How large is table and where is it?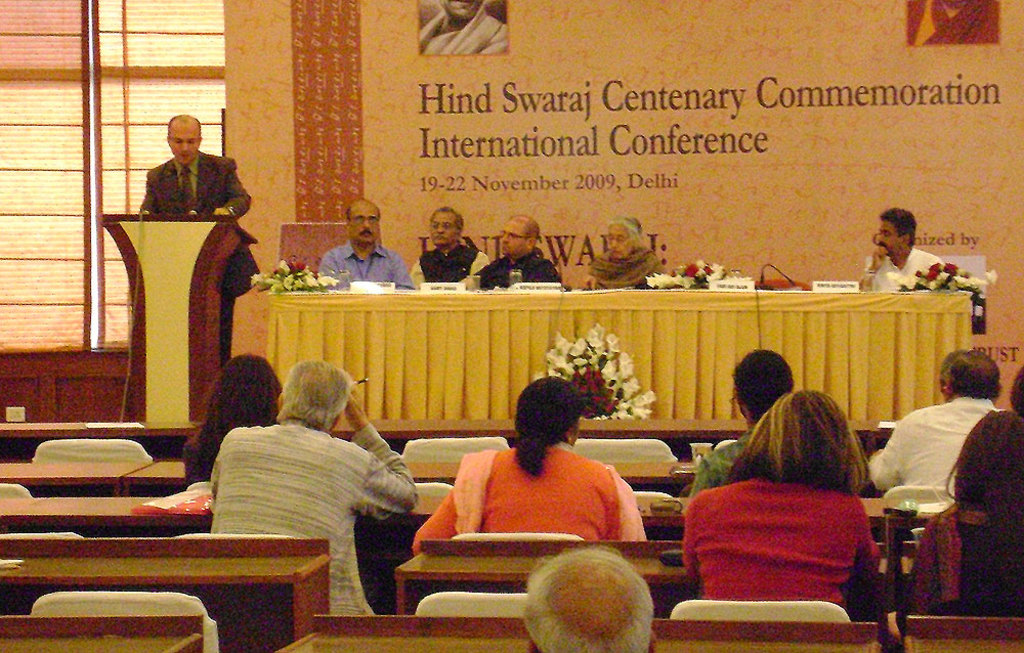
Bounding box: {"x1": 264, "y1": 284, "x2": 989, "y2": 432}.
